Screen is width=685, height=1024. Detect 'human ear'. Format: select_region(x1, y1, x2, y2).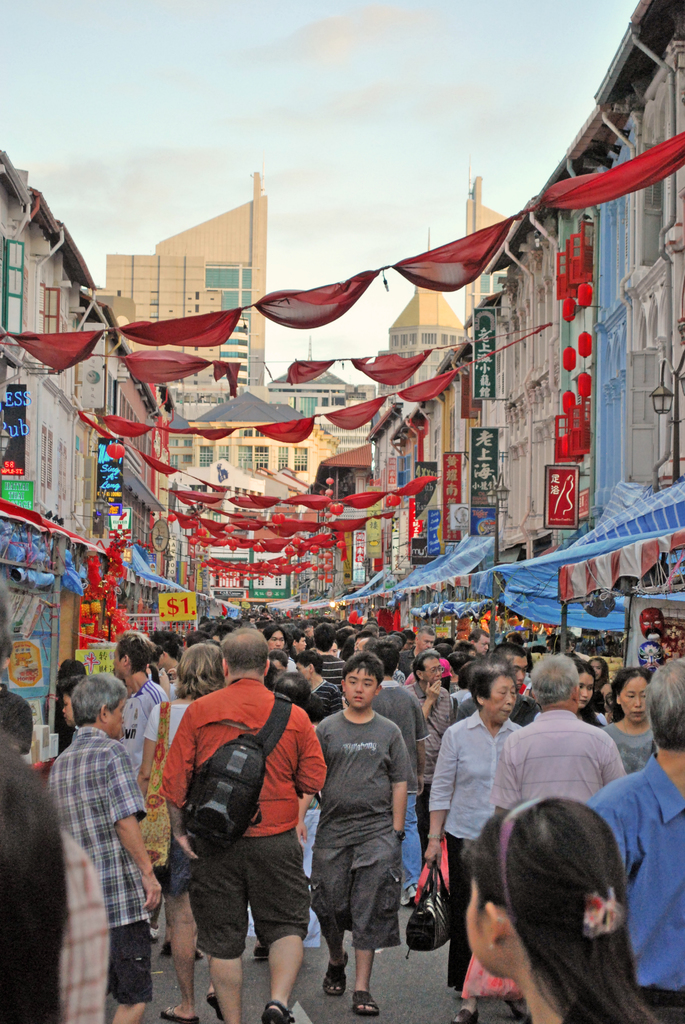
select_region(265, 660, 274, 676).
